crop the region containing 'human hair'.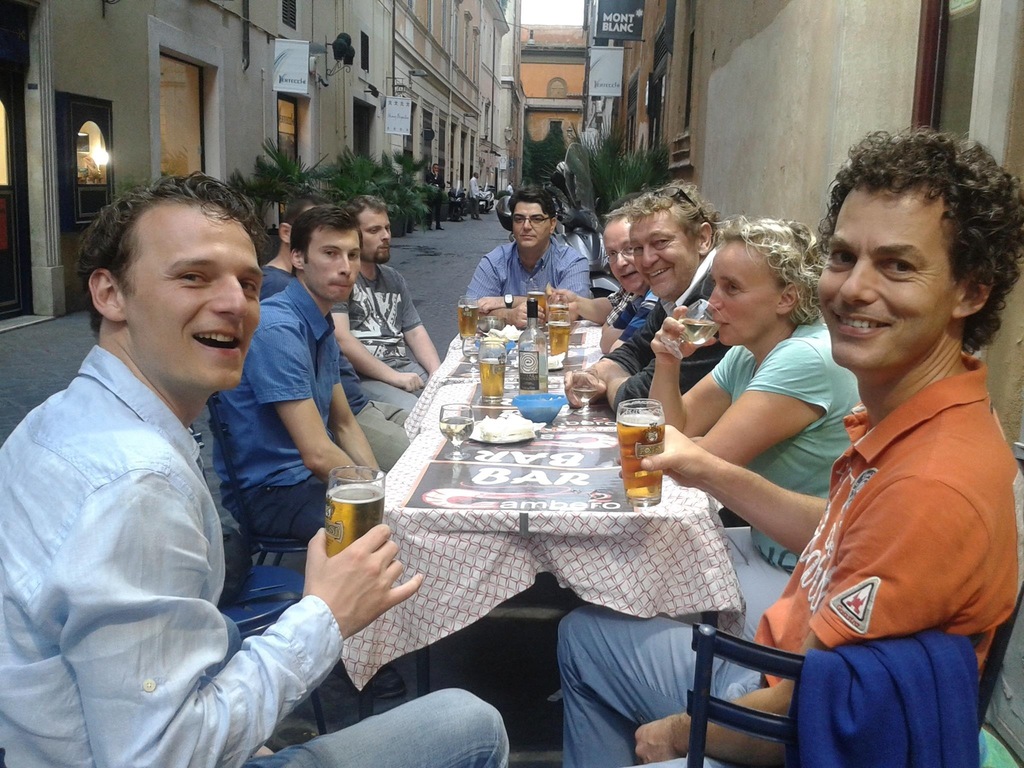
Crop region: box(72, 171, 272, 328).
